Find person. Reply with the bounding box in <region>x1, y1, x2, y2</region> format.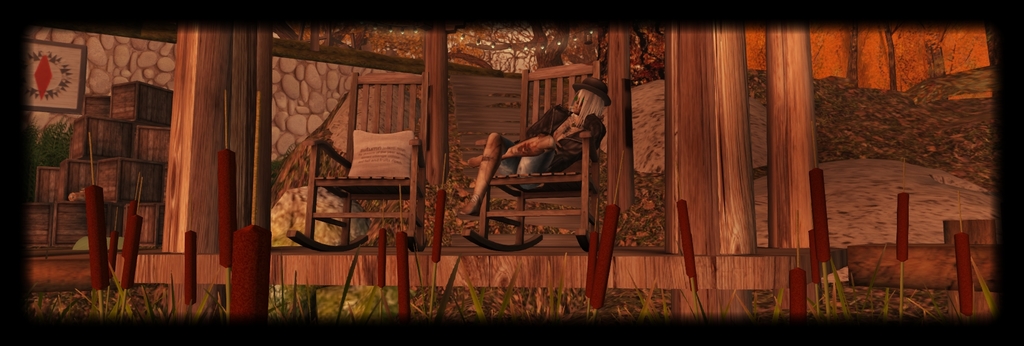
<region>457, 74, 610, 213</region>.
